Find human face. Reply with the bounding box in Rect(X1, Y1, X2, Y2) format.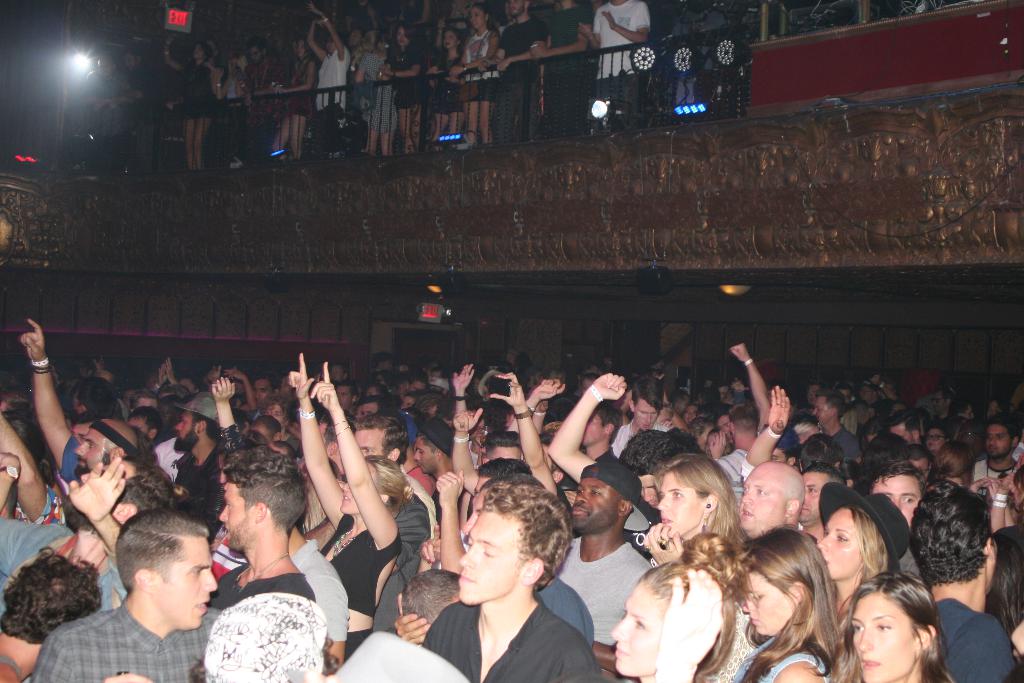
Rect(983, 431, 1007, 454).
